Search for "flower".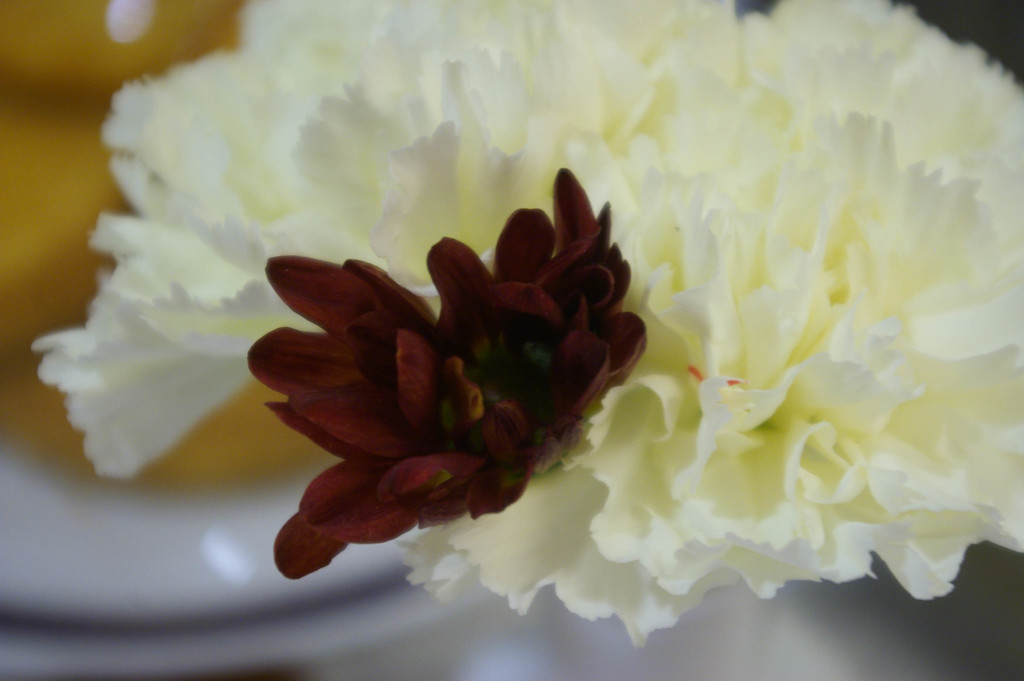
Found at bbox(249, 182, 653, 582).
